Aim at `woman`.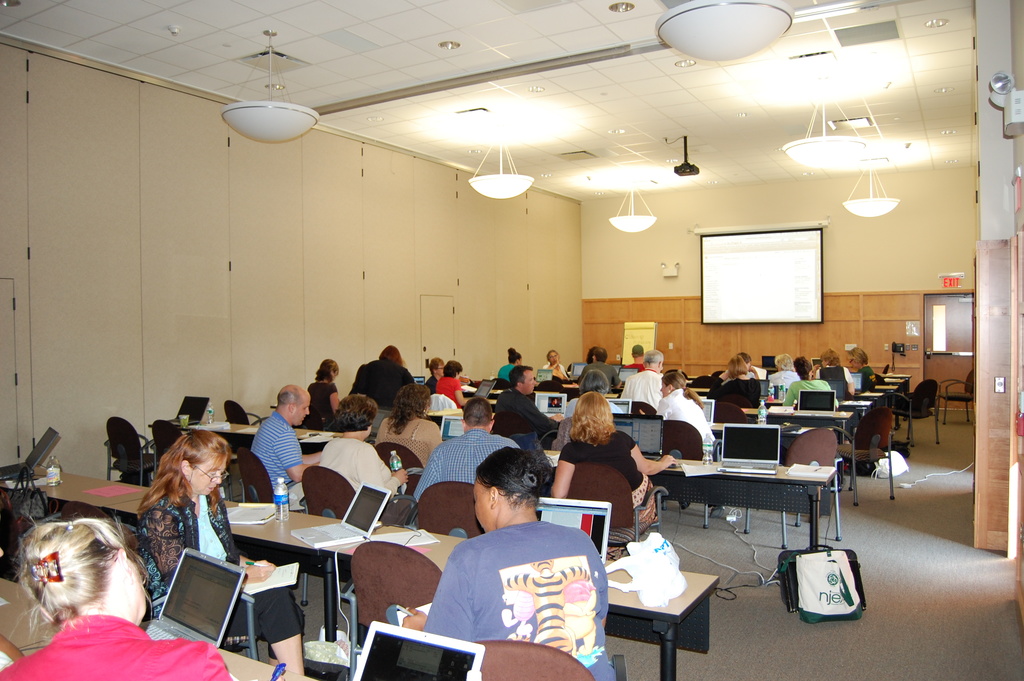
Aimed at bbox=[807, 349, 854, 404].
